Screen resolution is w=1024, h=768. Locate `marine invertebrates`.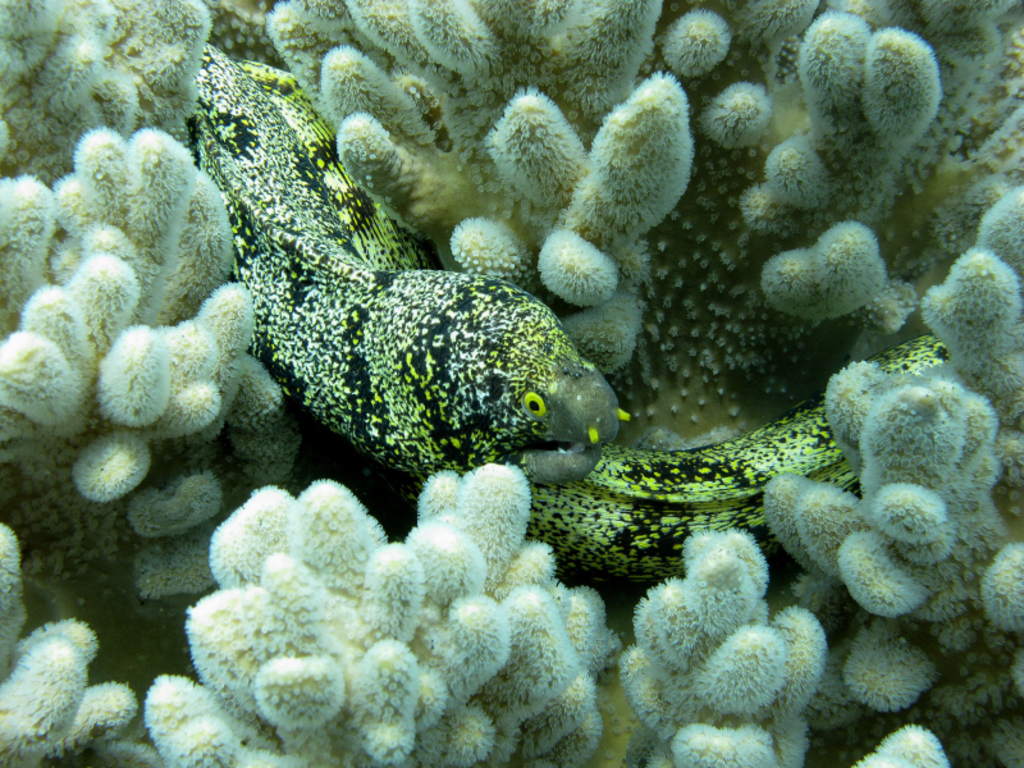
{"x1": 771, "y1": 198, "x2": 1023, "y2": 736}.
